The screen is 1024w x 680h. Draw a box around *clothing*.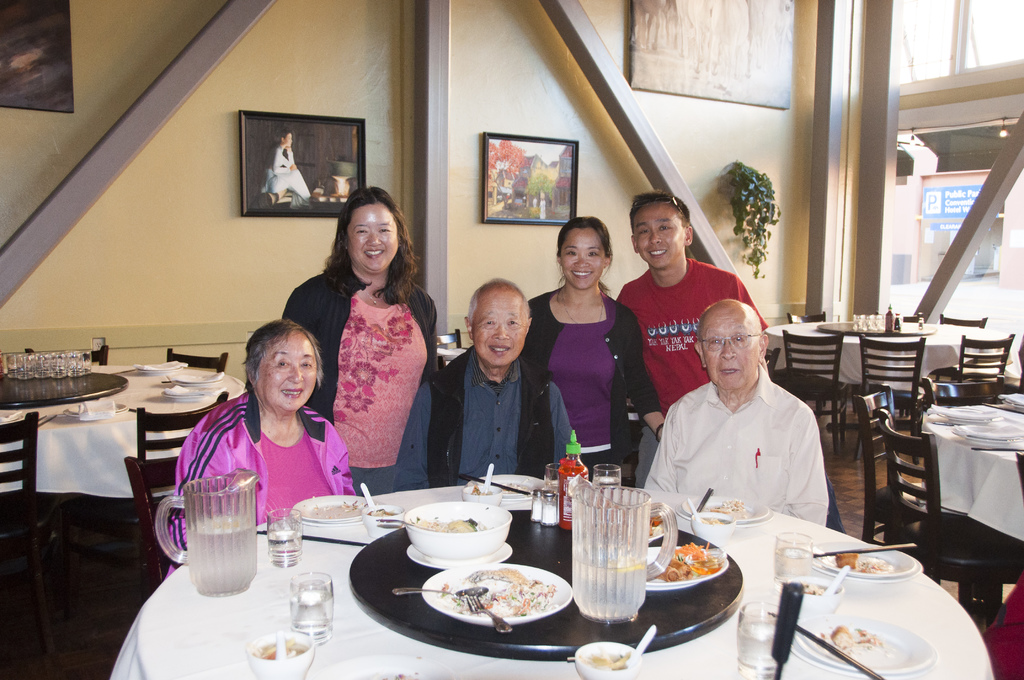
(x1=522, y1=291, x2=662, y2=486).
